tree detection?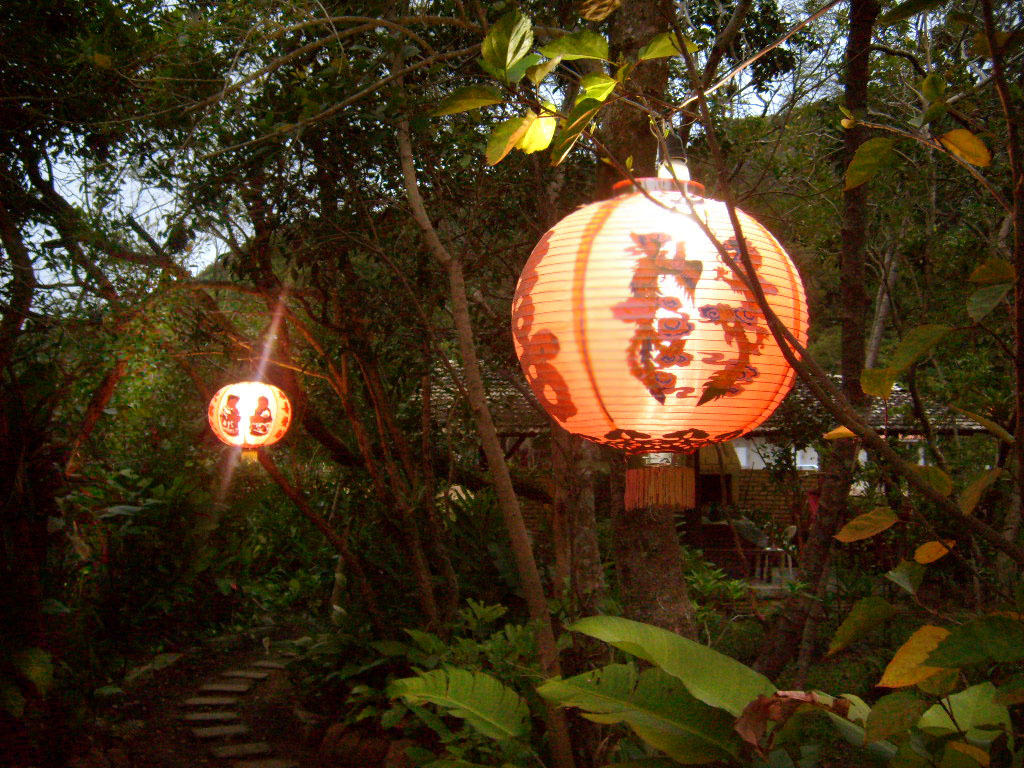
[x1=138, y1=0, x2=599, y2=754]
